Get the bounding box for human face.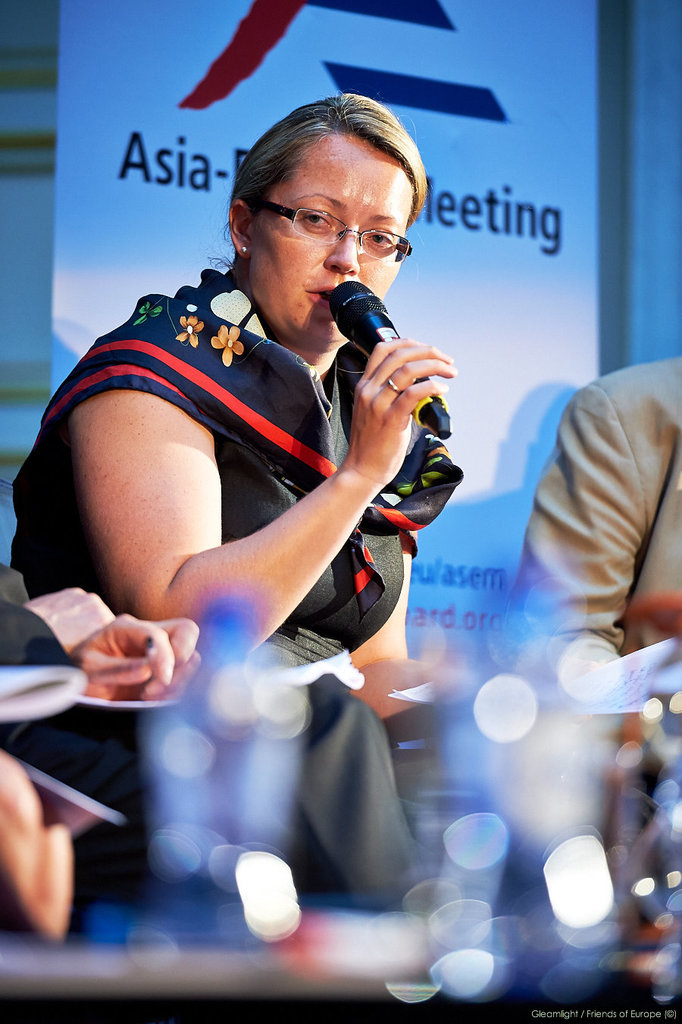
[252,134,421,355].
